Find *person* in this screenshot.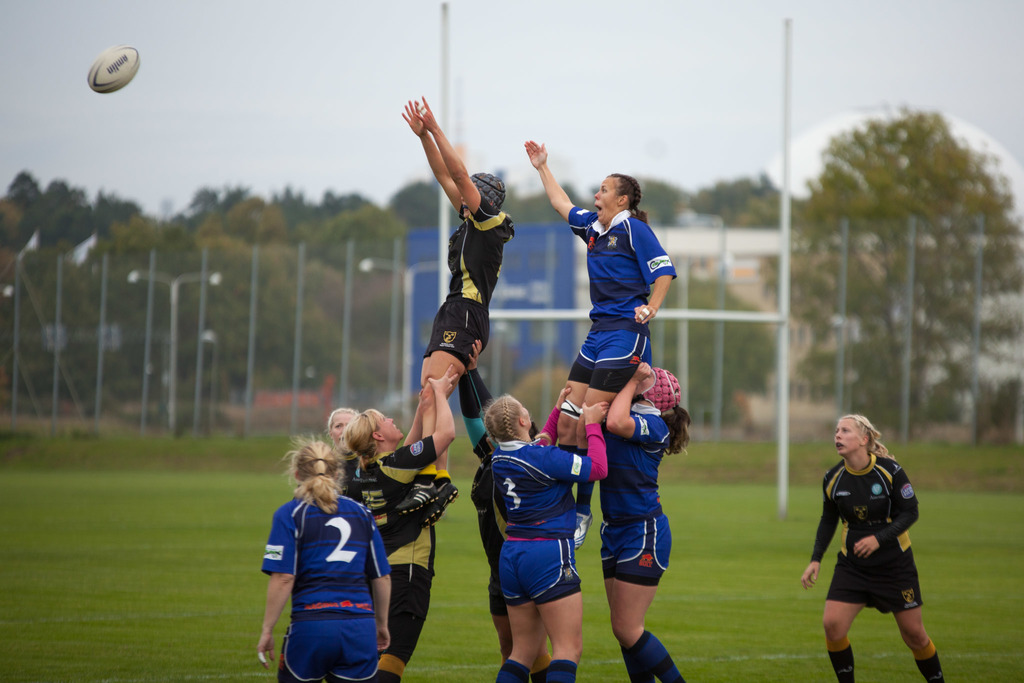
The bounding box for *person* is [x1=335, y1=373, x2=467, y2=682].
